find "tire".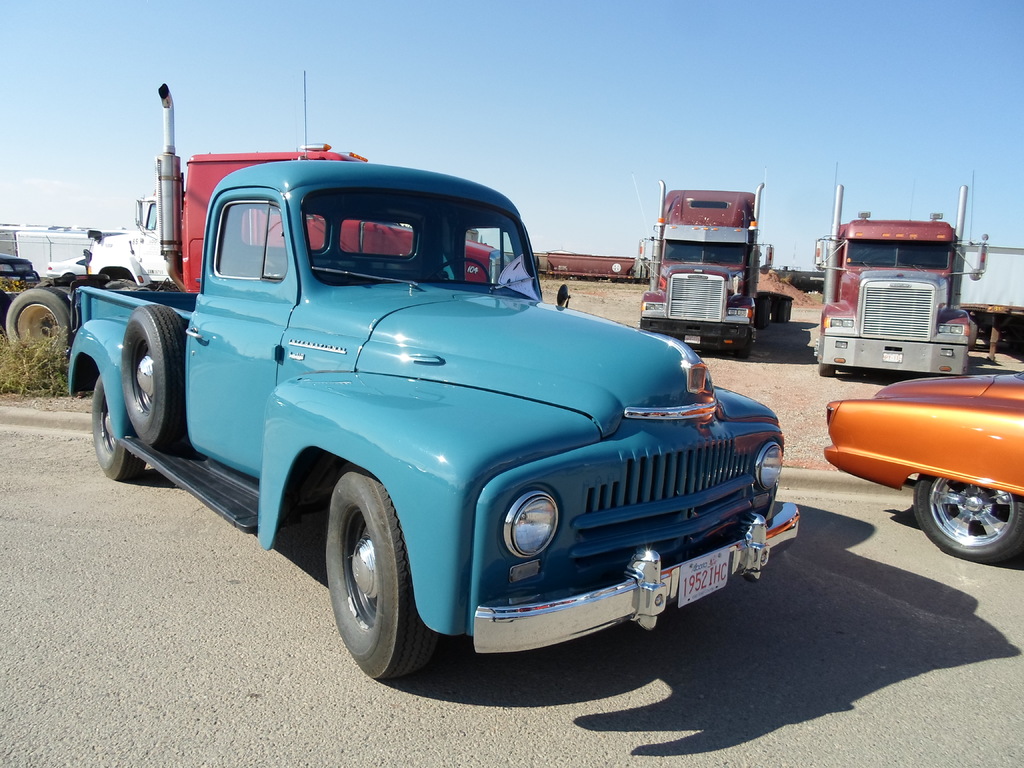
114, 305, 181, 450.
